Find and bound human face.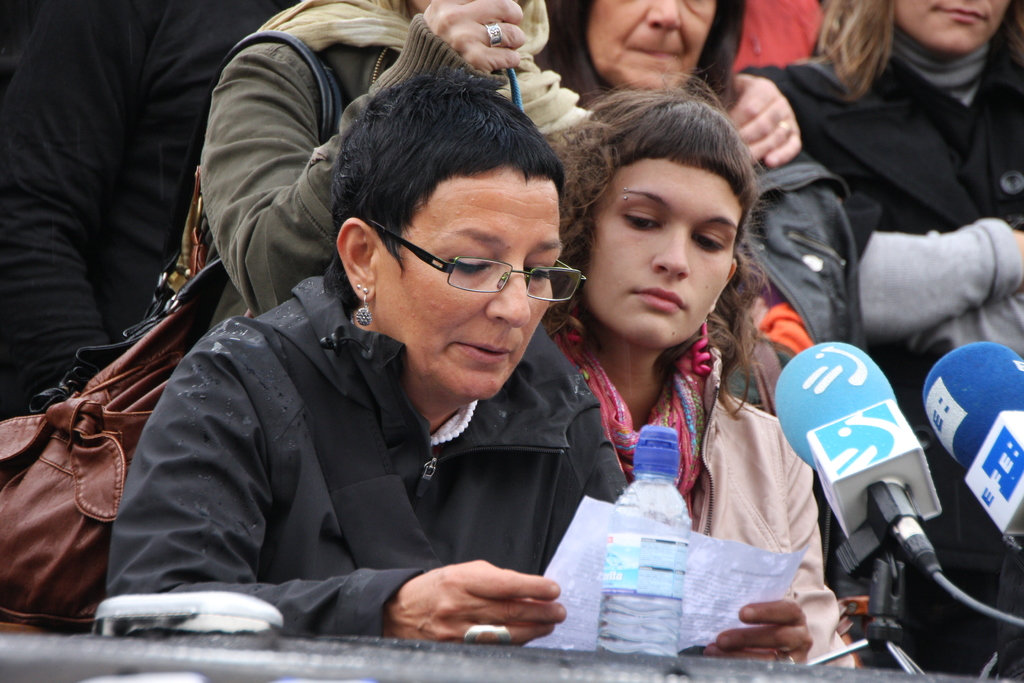
Bound: <region>588, 0, 705, 90</region>.
